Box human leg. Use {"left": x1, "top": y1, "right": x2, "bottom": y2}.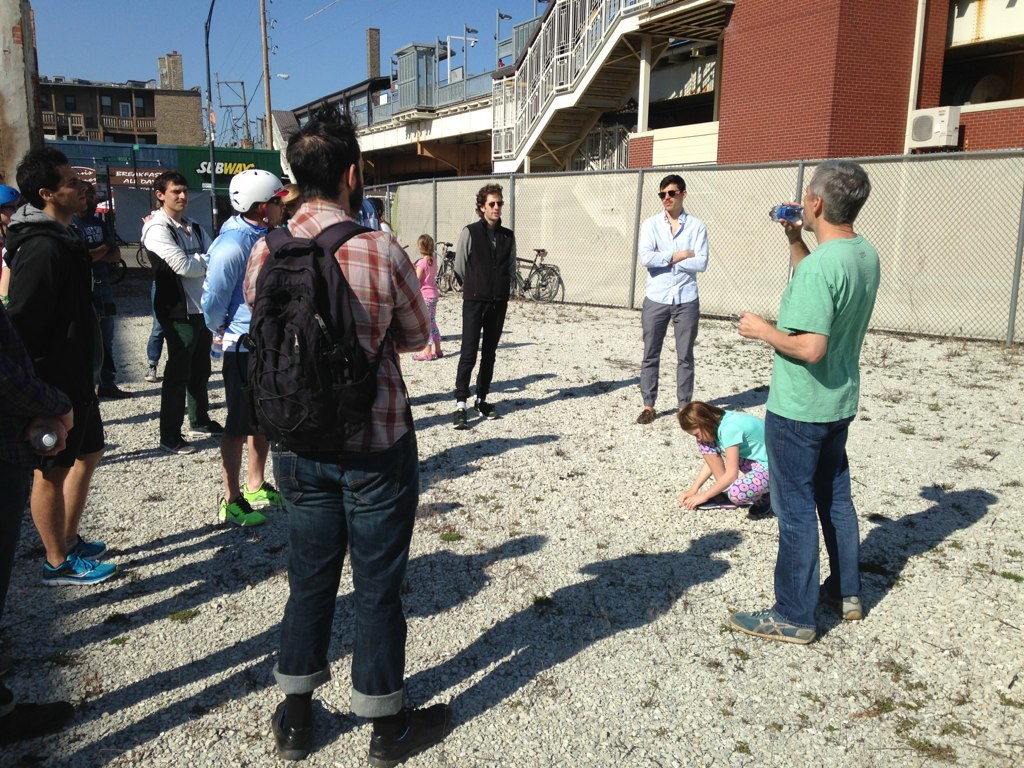
{"left": 699, "top": 449, "right": 726, "bottom": 482}.
